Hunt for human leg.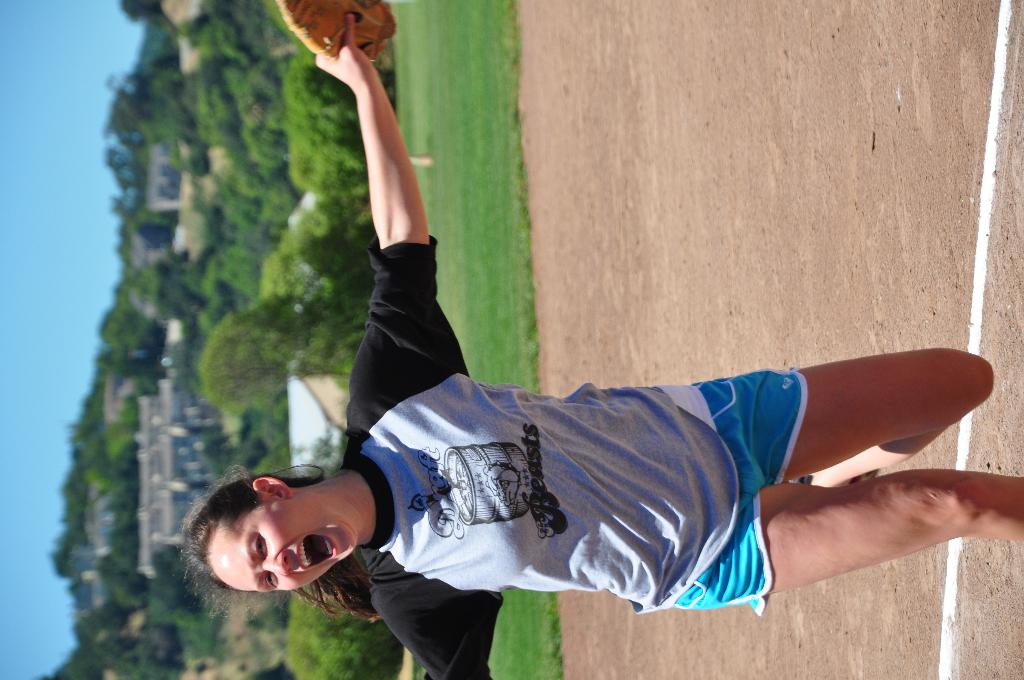
Hunted down at bbox=(666, 471, 1023, 613).
